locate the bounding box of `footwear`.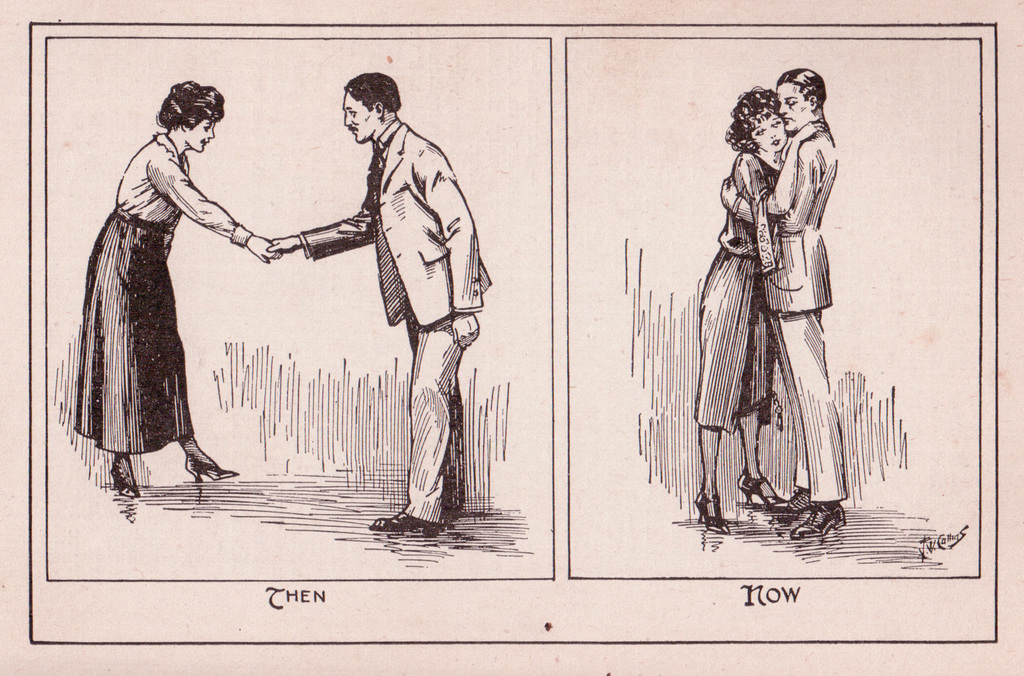
Bounding box: box=[369, 511, 447, 536].
